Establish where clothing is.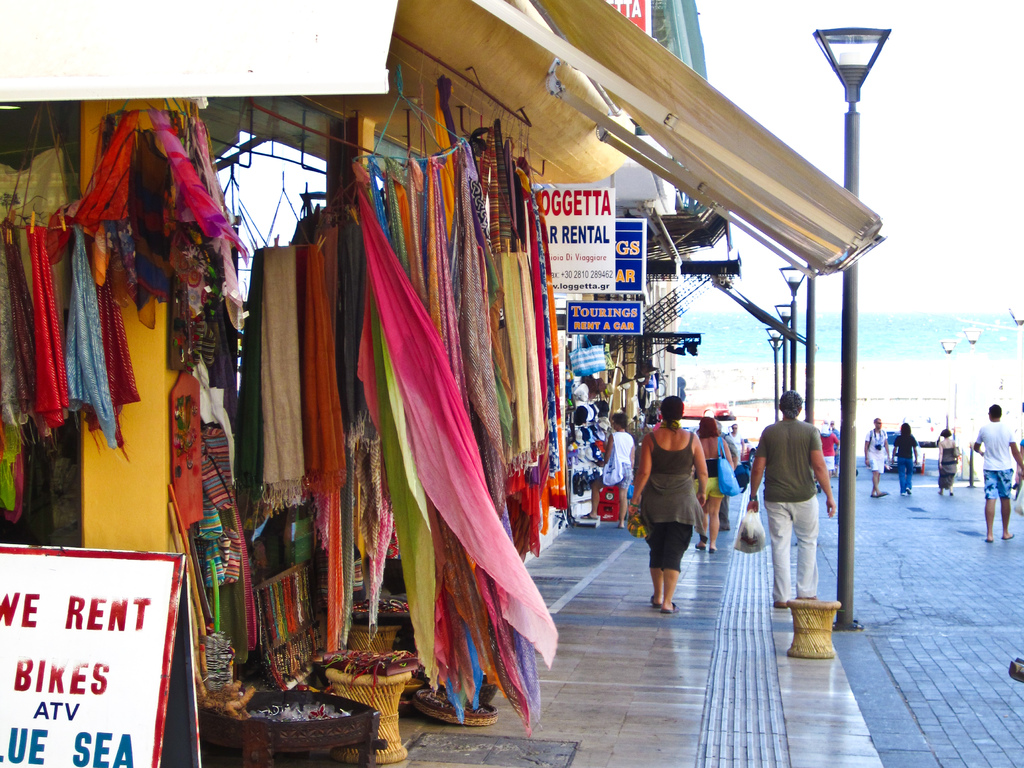
Established at select_region(643, 434, 704, 567).
